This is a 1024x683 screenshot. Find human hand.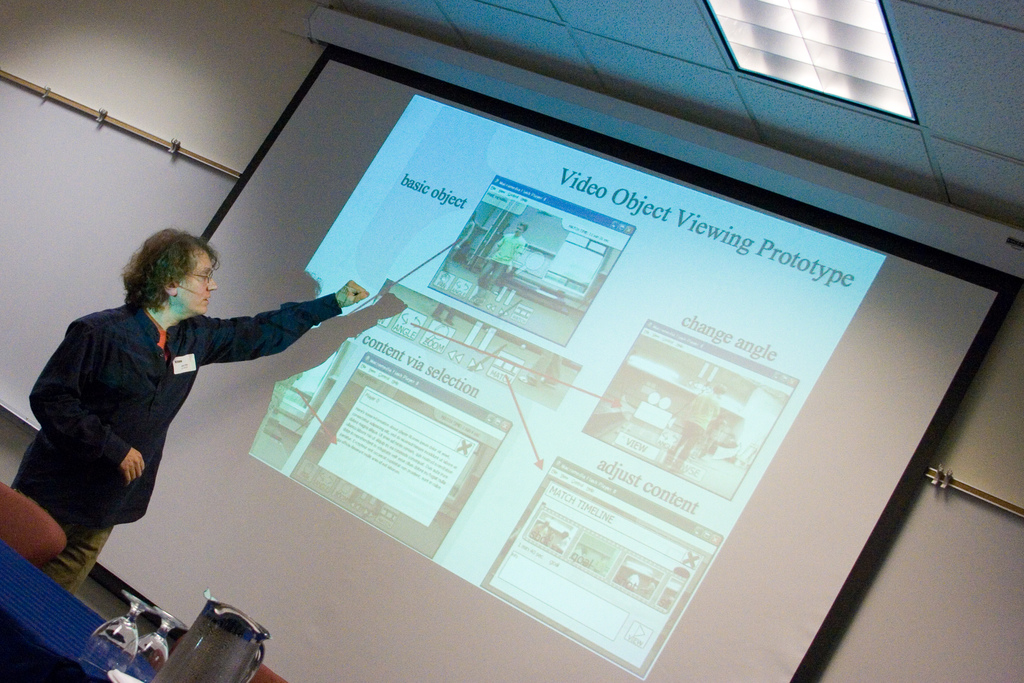
Bounding box: [left=500, top=271, right=511, bottom=279].
